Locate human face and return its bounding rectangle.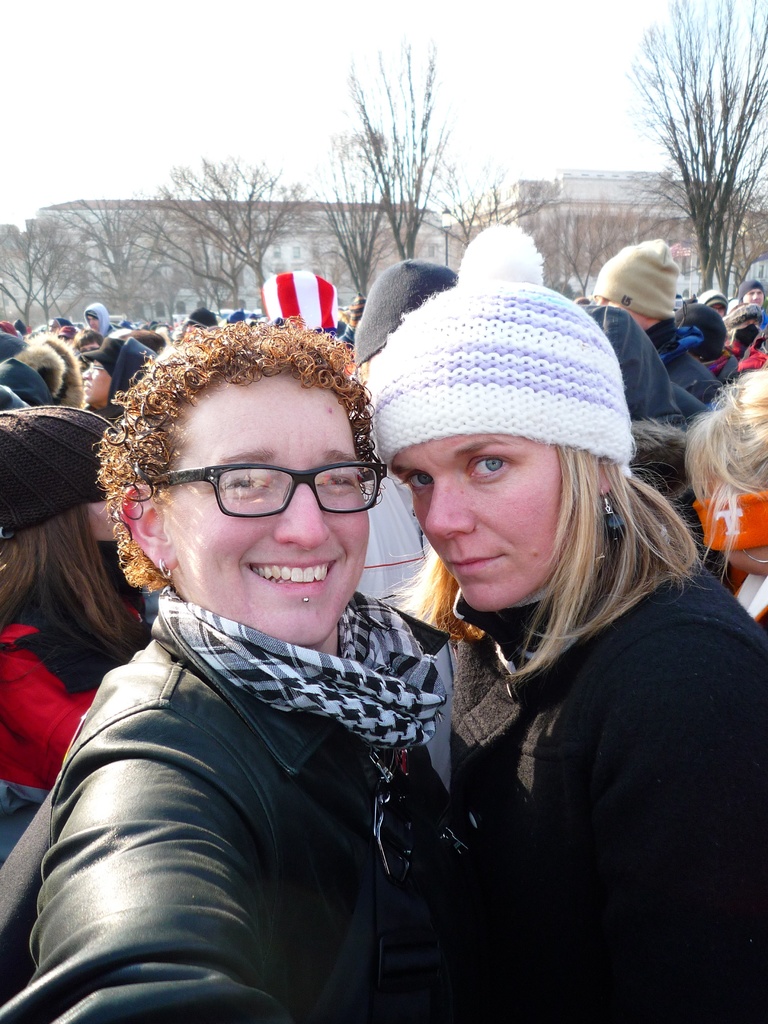
detection(746, 287, 765, 307).
